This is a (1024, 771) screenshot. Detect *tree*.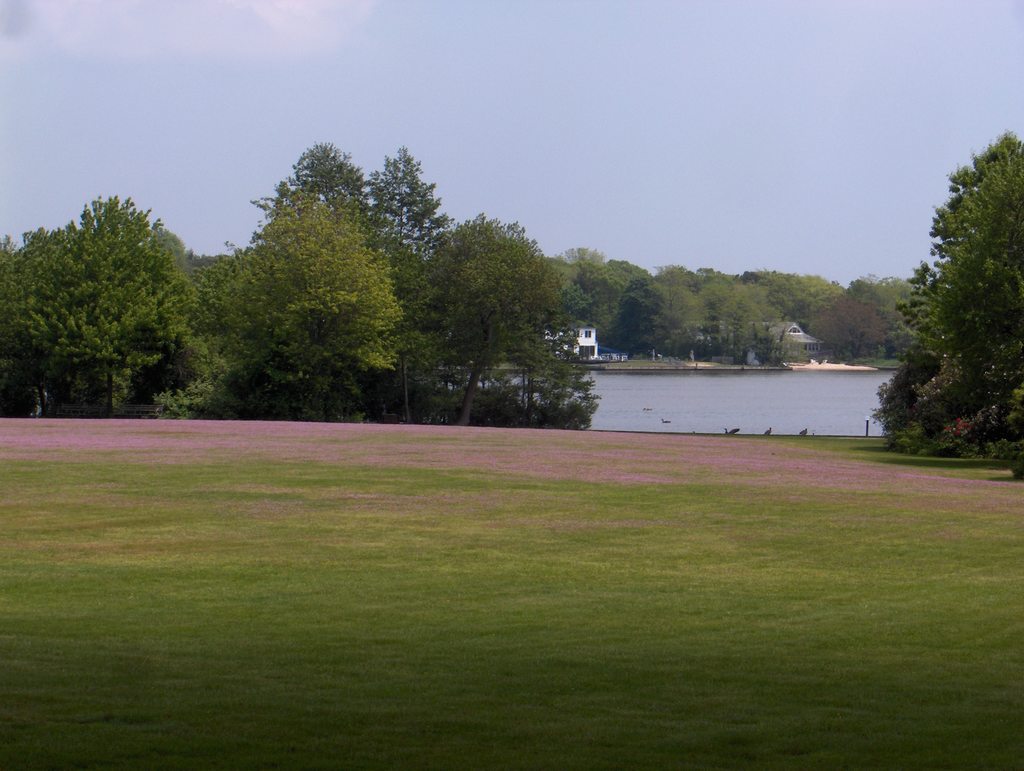
box=[894, 261, 936, 348].
